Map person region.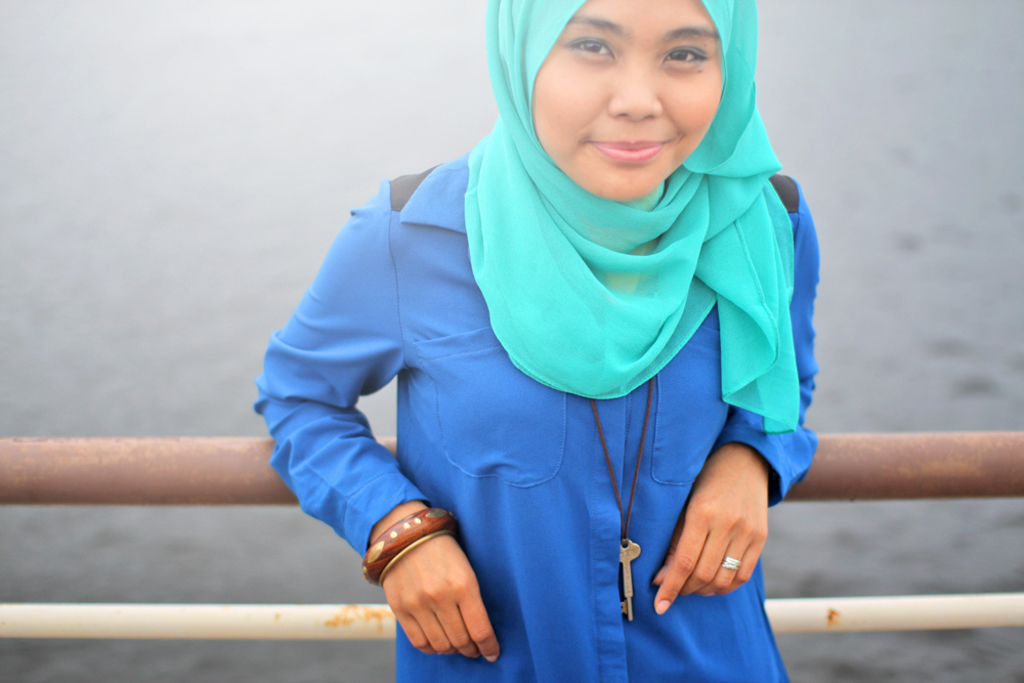
Mapped to (x1=250, y1=0, x2=815, y2=682).
